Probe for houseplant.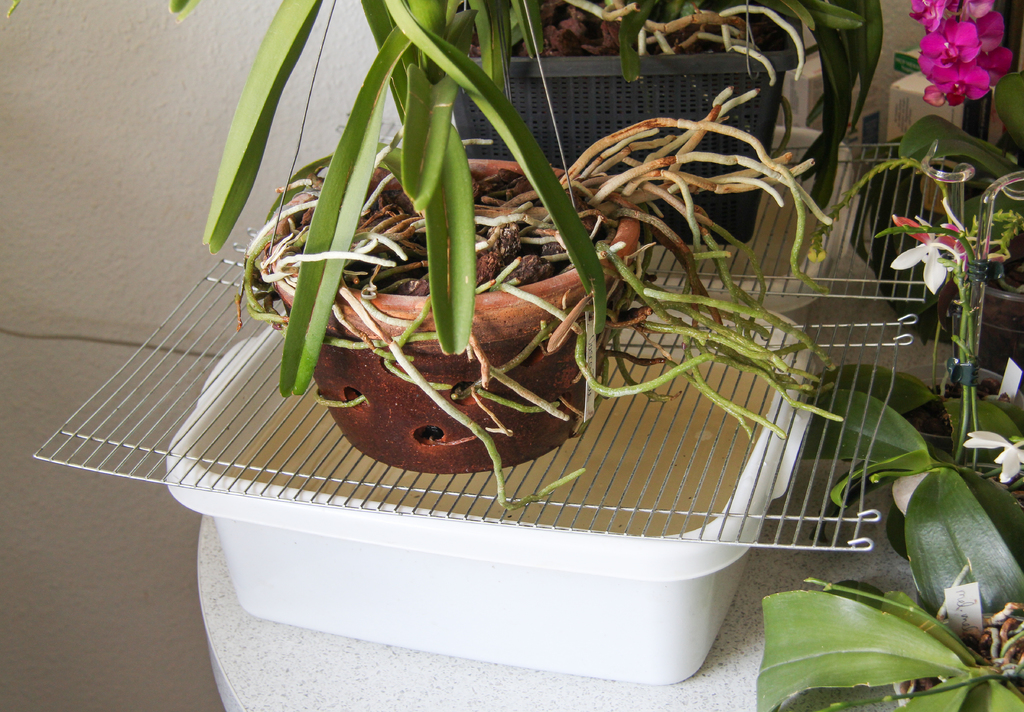
Probe result: [left=724, top=463, right=1022, bottom=711].
